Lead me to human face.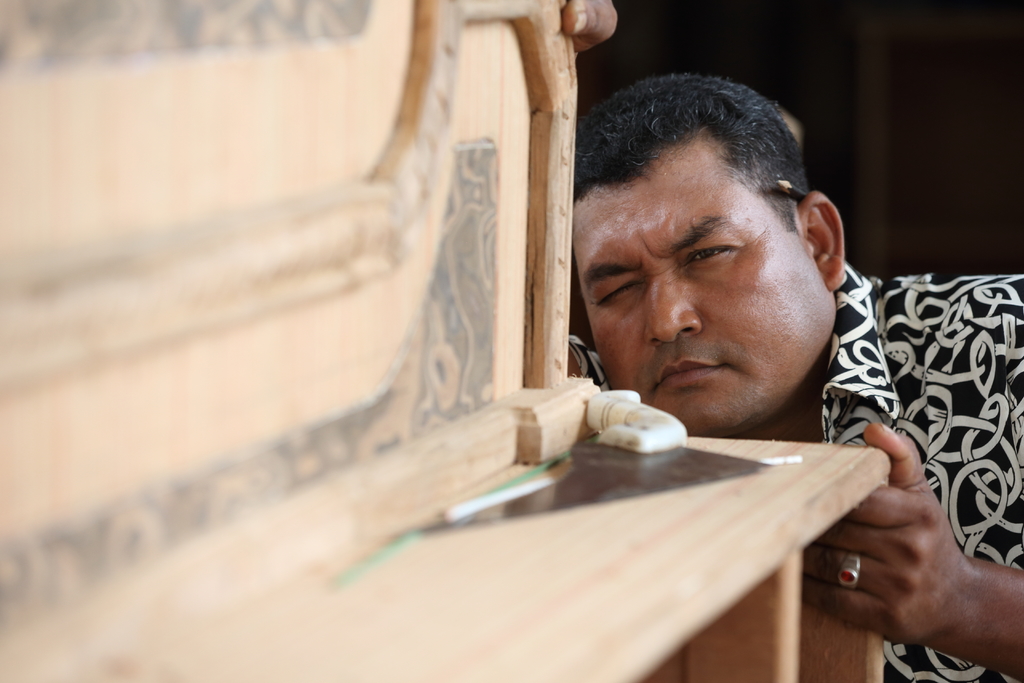
Lead to {"x1": 570, "y1": 153, "x2": 829, "y2": 431}.
